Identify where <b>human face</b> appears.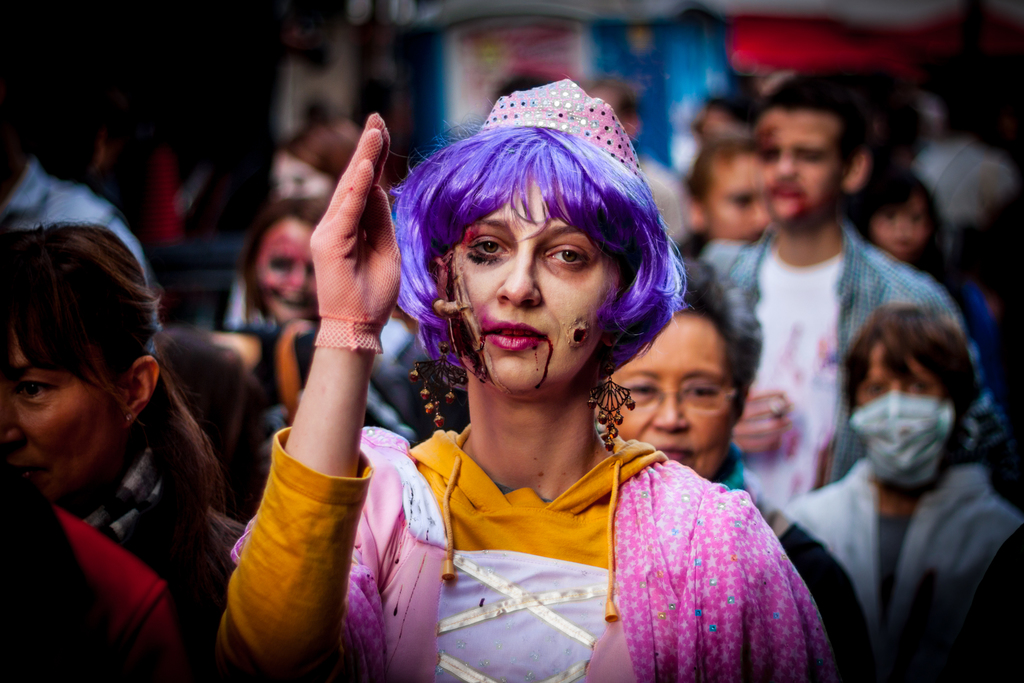
Appears at (587,84,618,113).
